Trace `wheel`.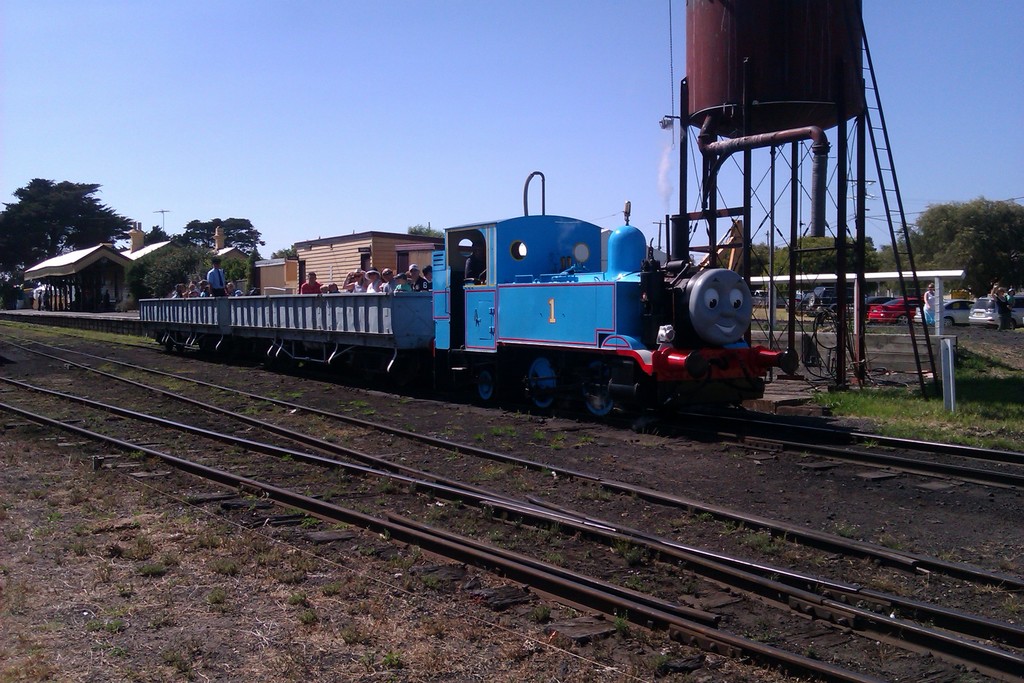
Traced to <bbox>522, 352, 570, 409</bbox>.
